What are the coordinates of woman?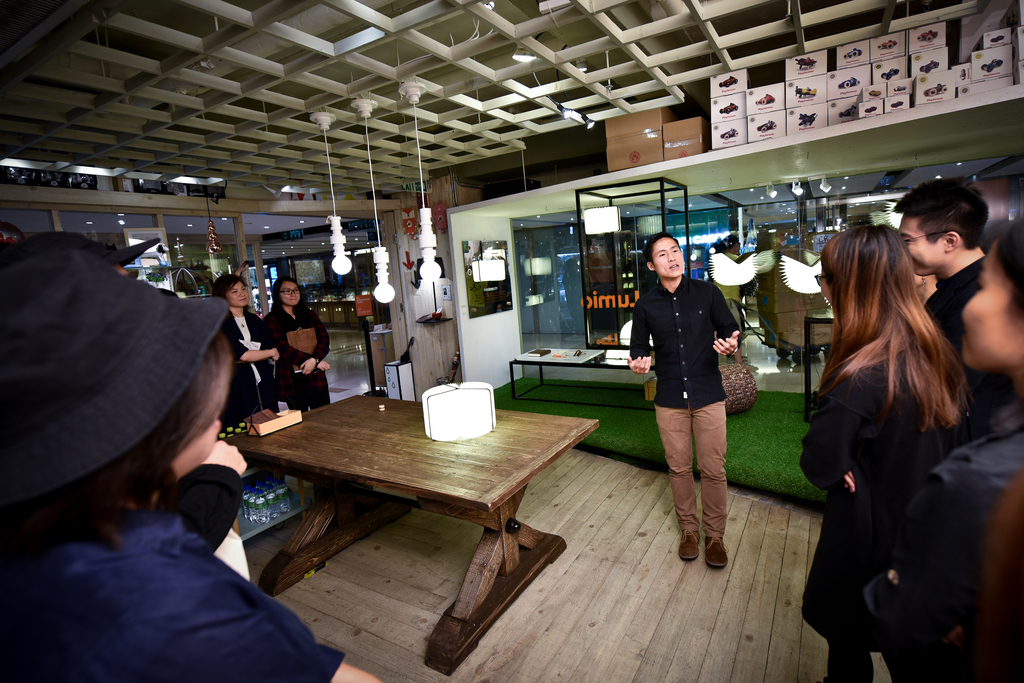
<region>262, 274, 330, 416</region>.
